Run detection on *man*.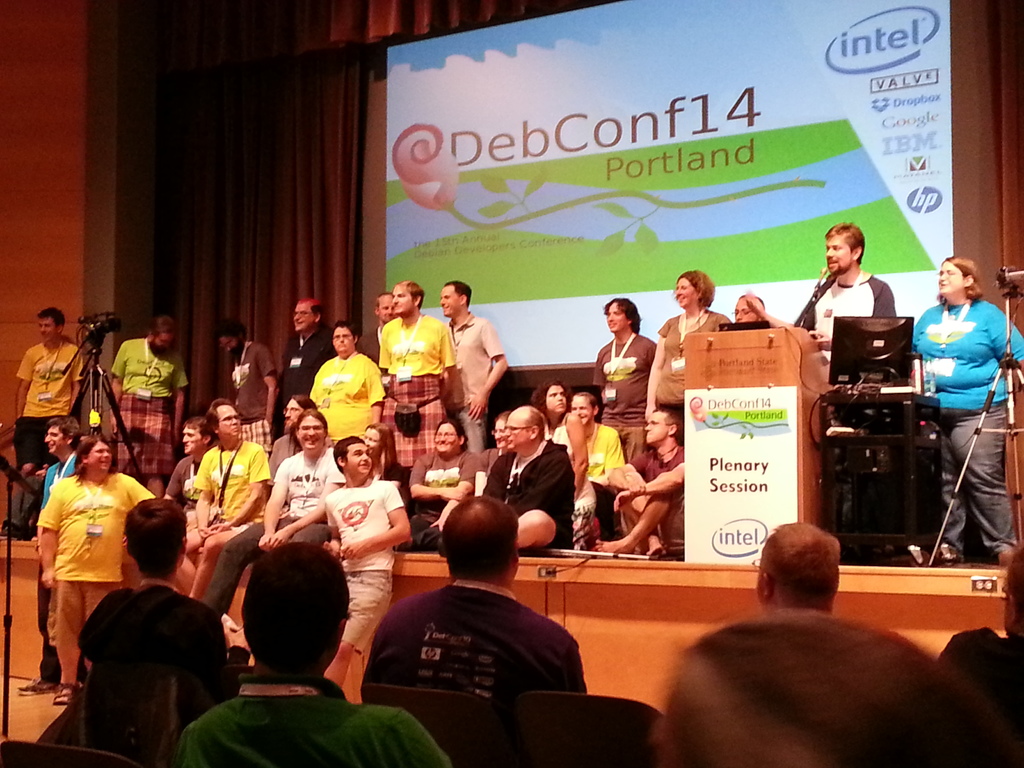
Result: [216,326,274,451].
